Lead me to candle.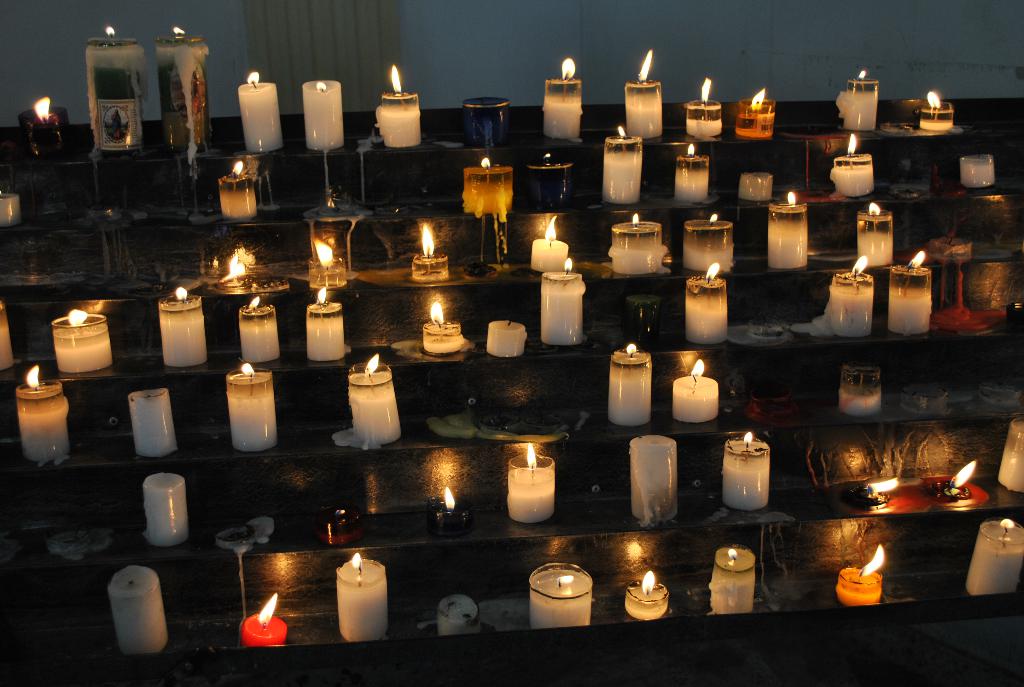
Lead to {"left": 0, "top": 308, "right": 19, "bottom": 370}.
